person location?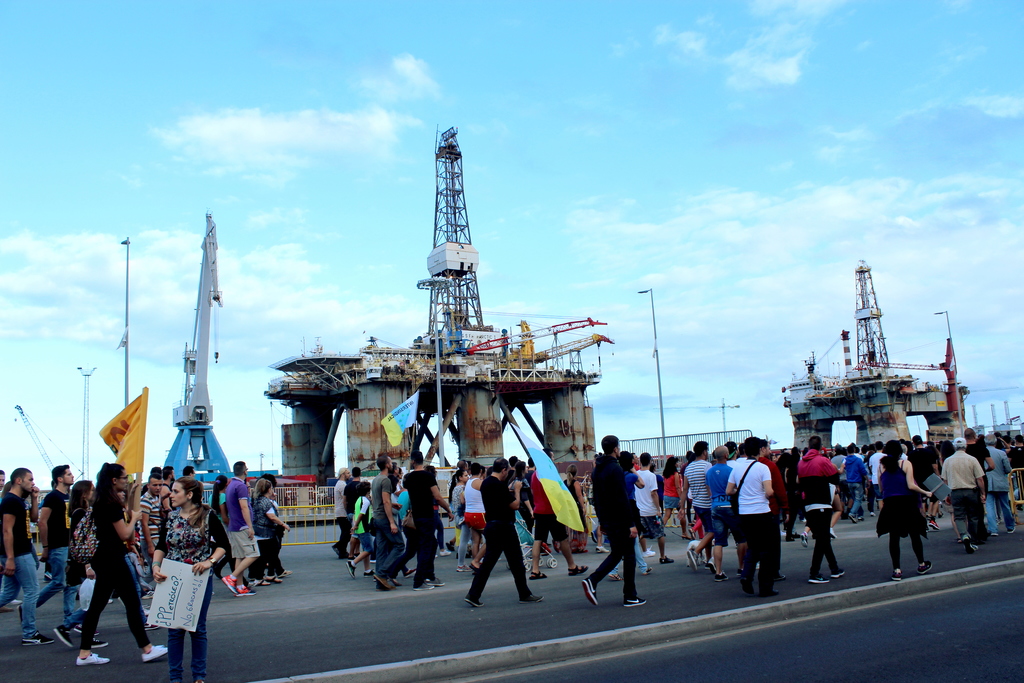
bbox(221, 458, 261, 598)
